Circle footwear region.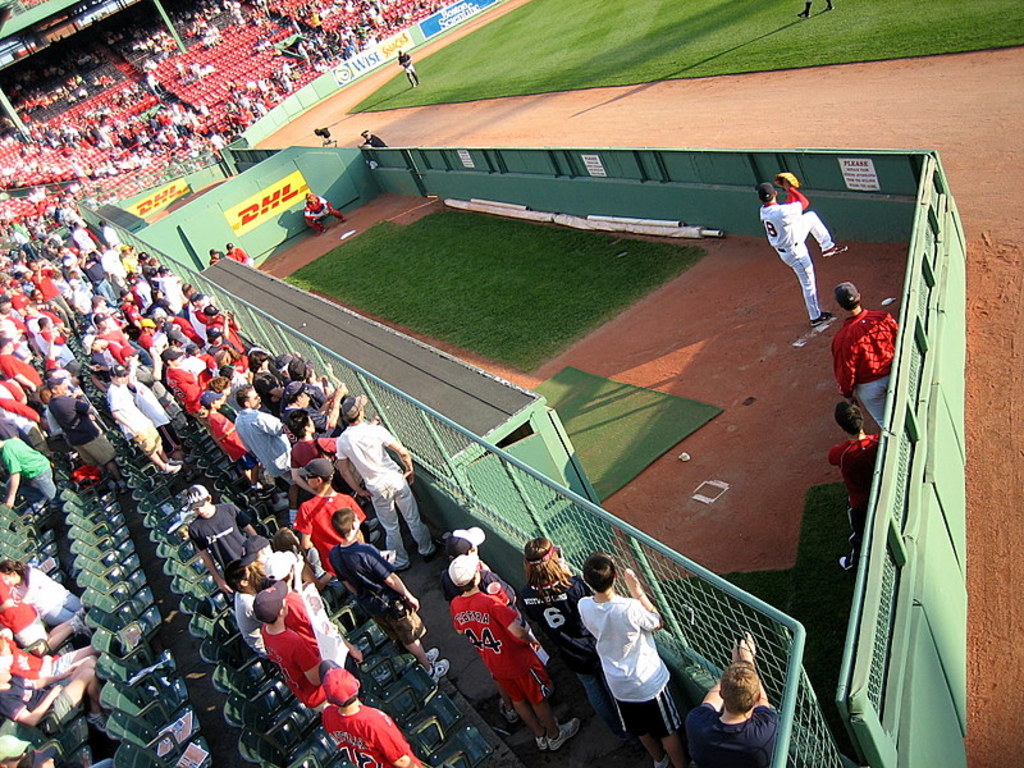
Region: 371,531,378,545.
